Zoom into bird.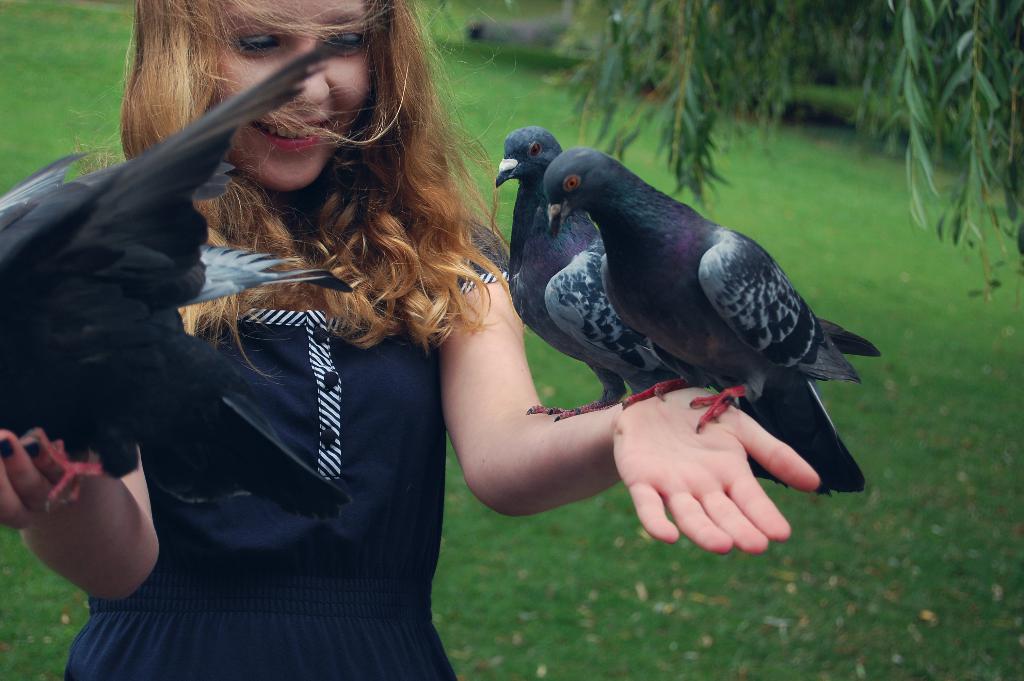
Zoom target: <box>0,41,380,519</box>.
